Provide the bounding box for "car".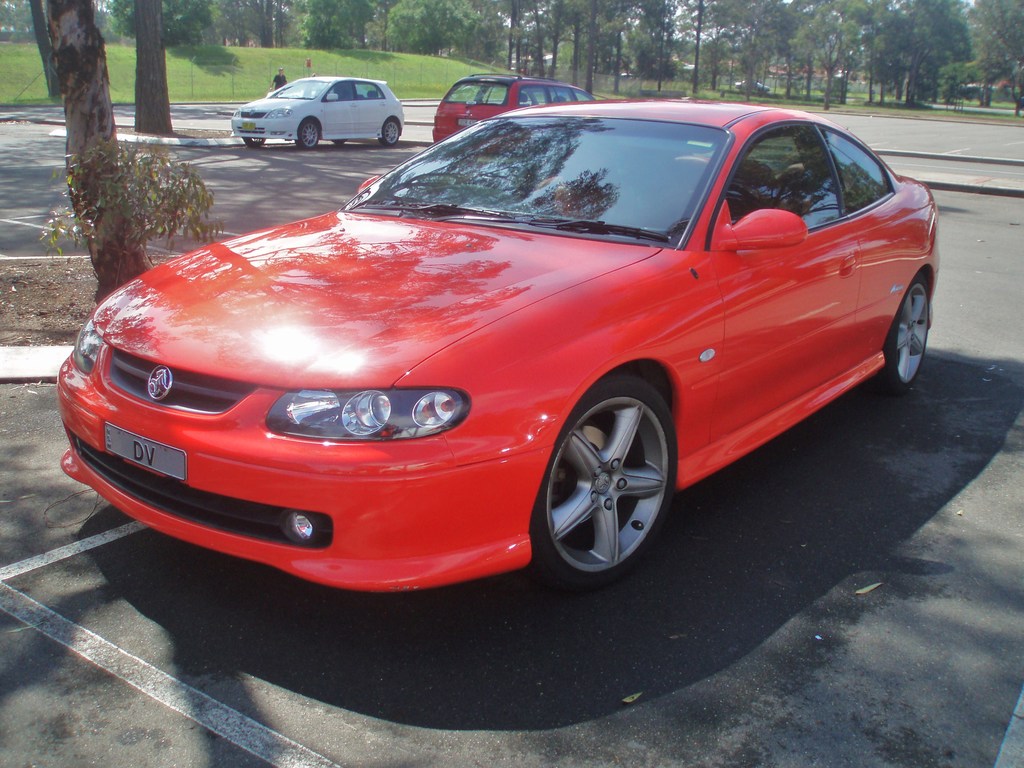
BBox(620, 72, 633, 81).
